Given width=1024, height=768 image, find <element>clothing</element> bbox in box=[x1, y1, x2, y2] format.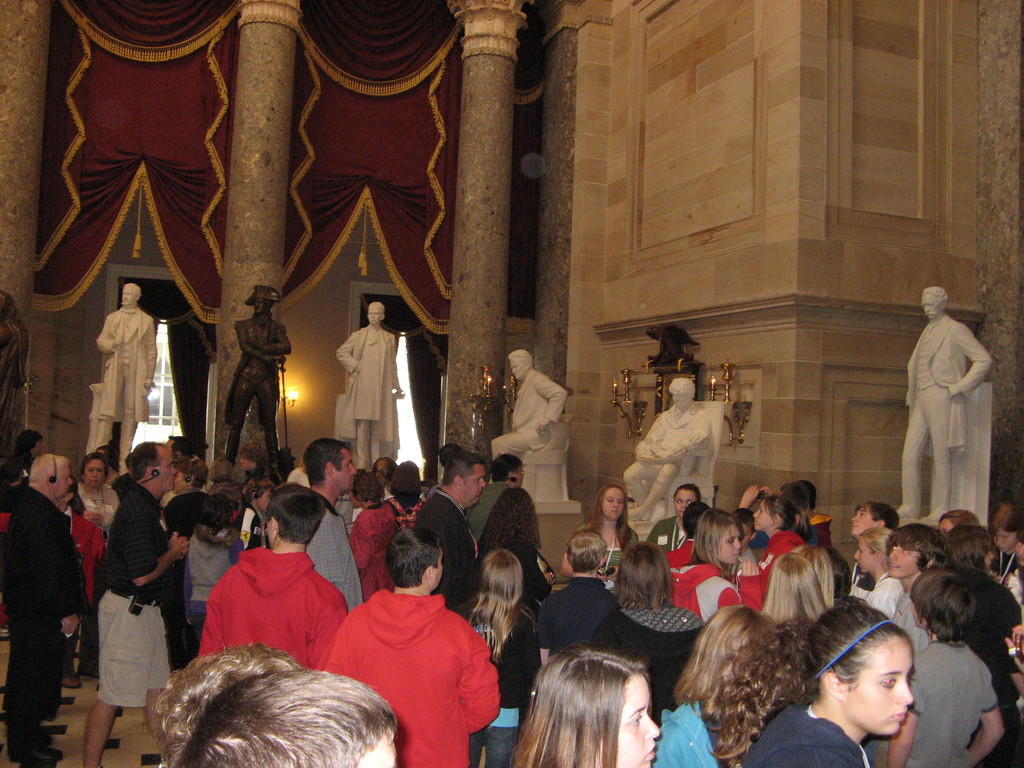
box=[468, 475, 540, 606].
